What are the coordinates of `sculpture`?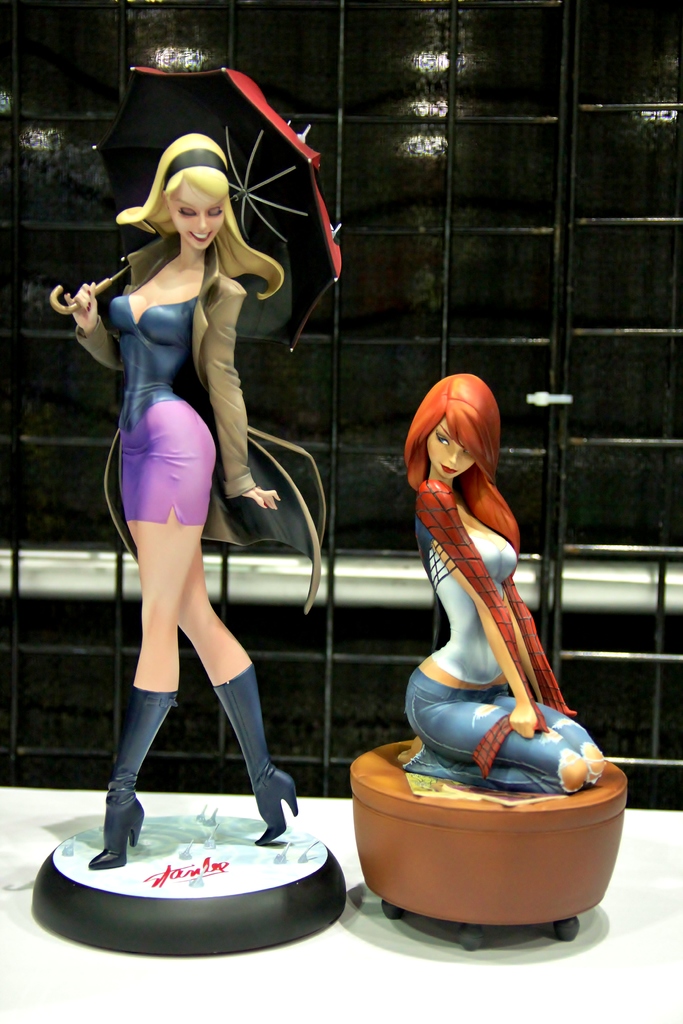
rect(349, 349, 623, 947).
